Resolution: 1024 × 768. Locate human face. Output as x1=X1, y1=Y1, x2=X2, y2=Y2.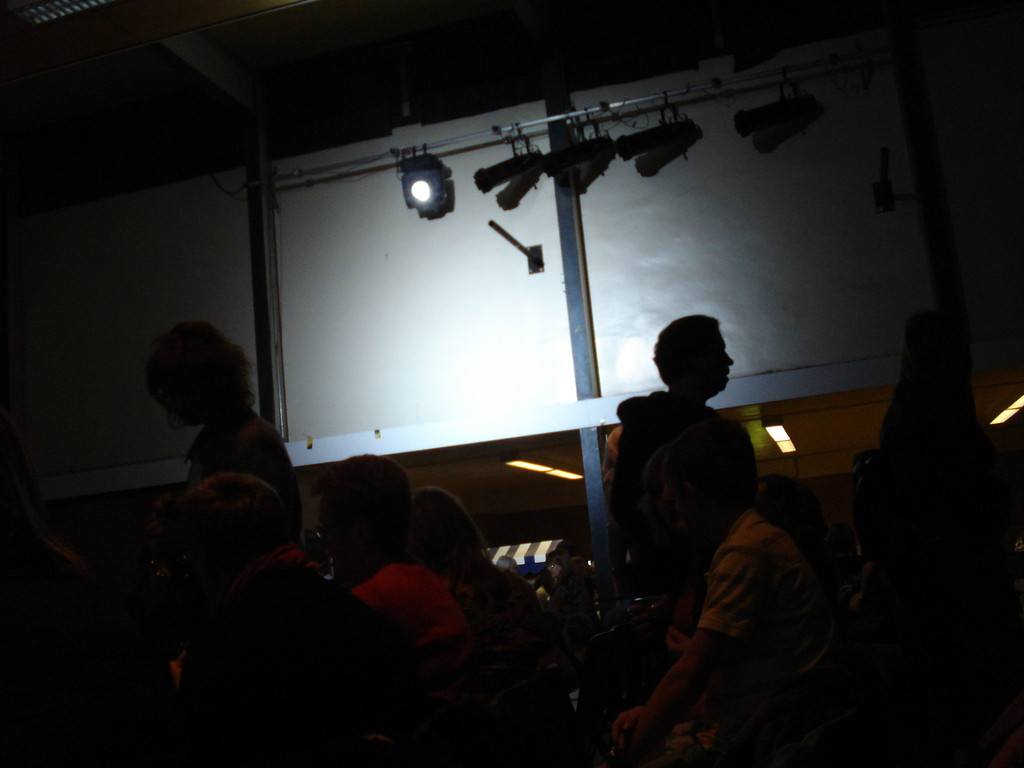
x1=711, y1=332, x2=732, y2=394.
